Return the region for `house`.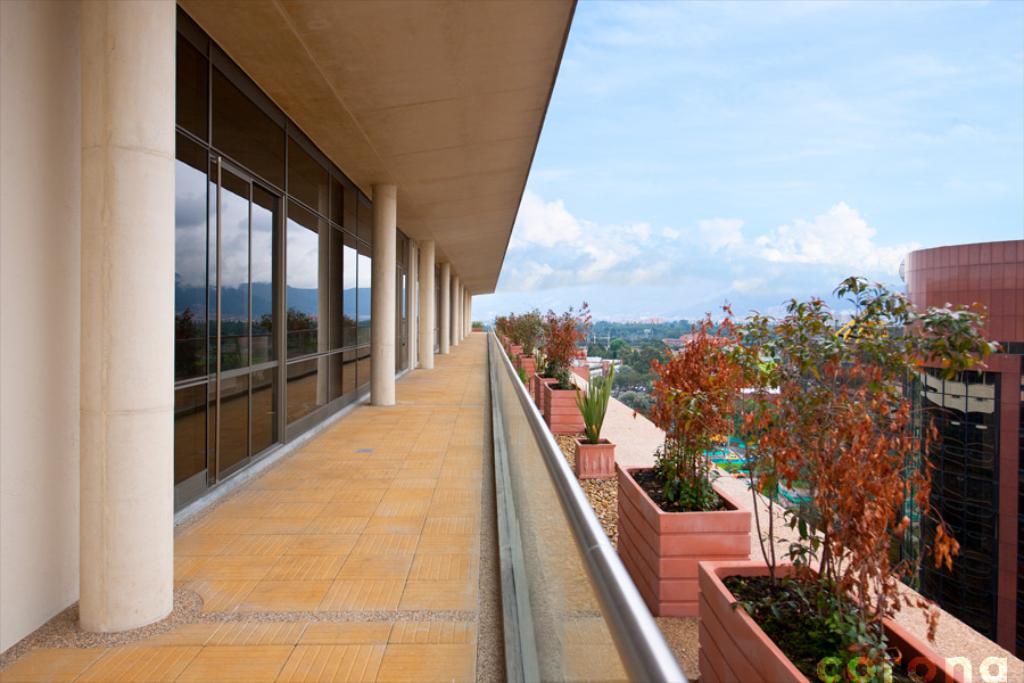
select_region(0, 0, 687, 682).
